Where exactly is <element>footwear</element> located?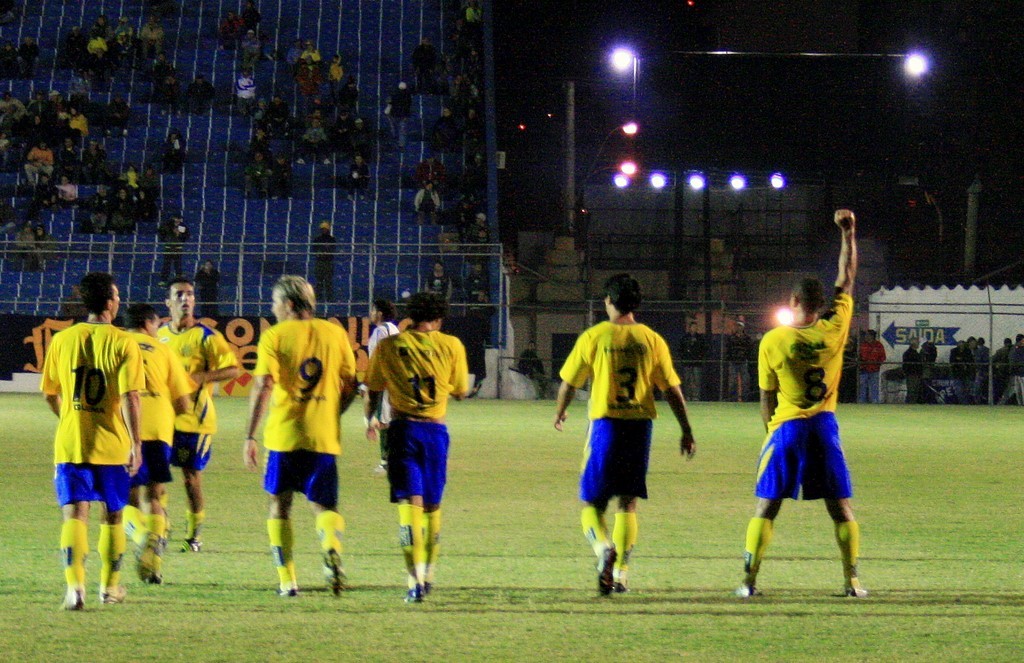
Its bounding box is <box>101,586,133,605</box>.
